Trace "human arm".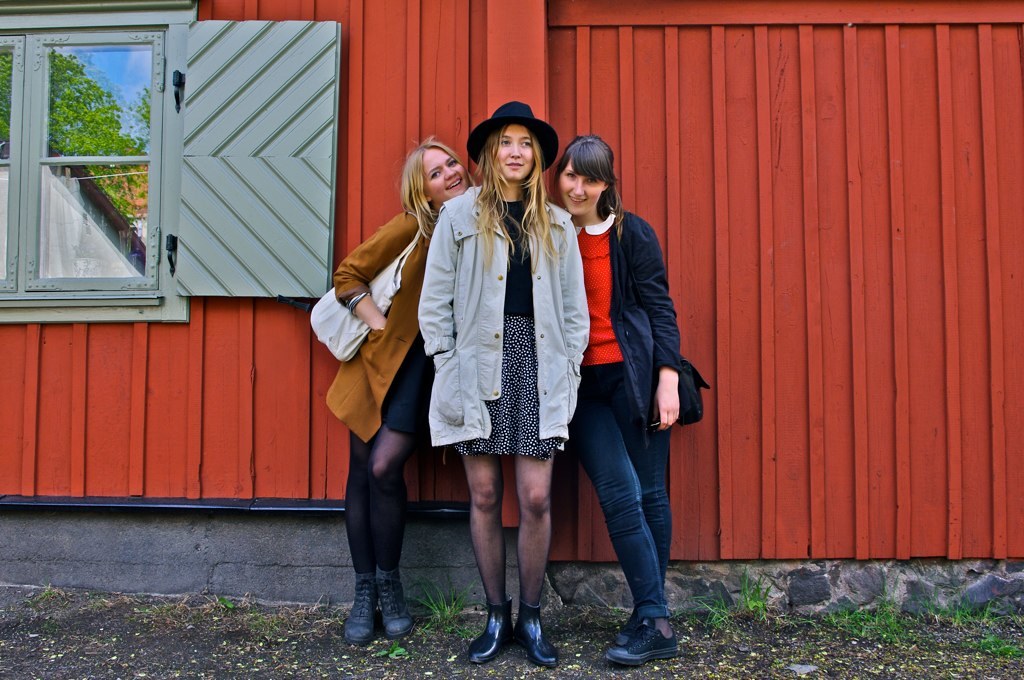
Traced to box=[637, 220, 685, 433].
